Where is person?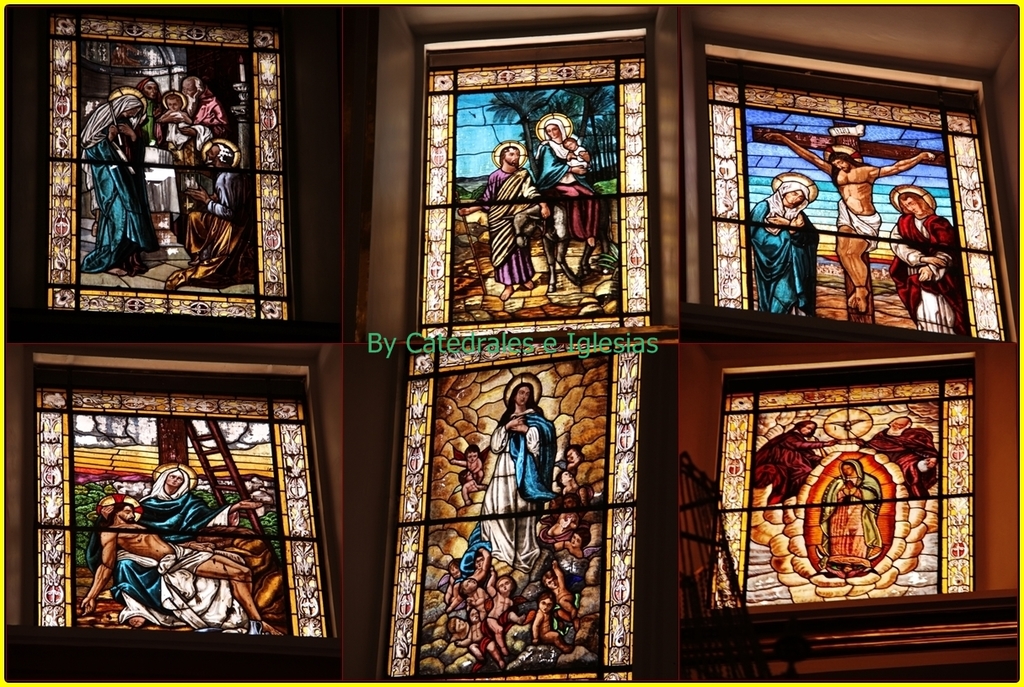
524 105 606 268.
